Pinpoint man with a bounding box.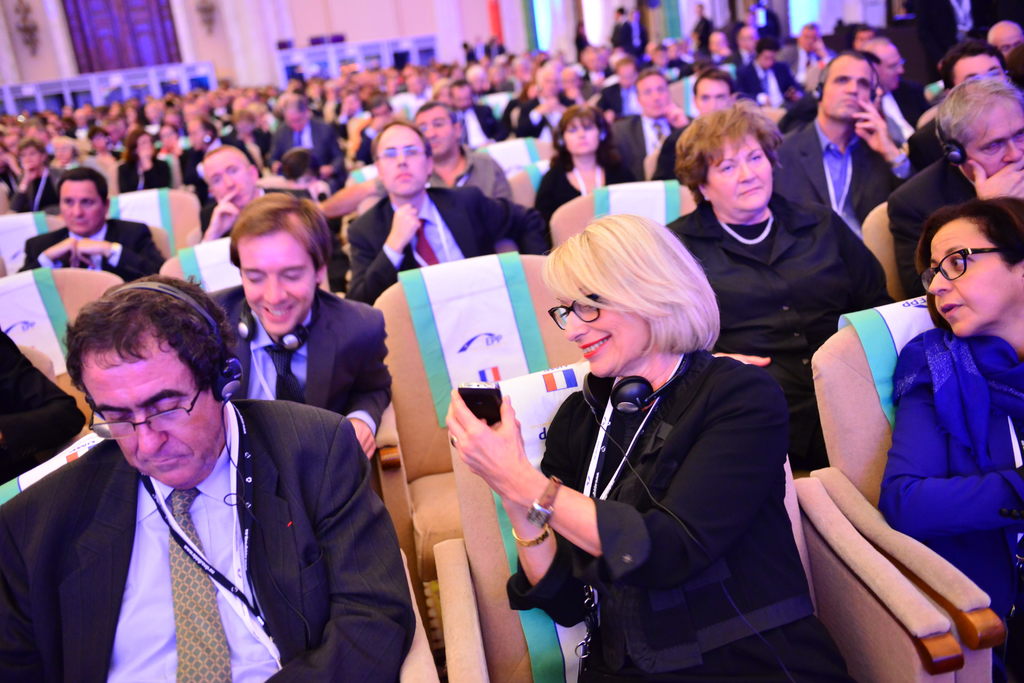
bbox=[722, 26, 765, 70].
